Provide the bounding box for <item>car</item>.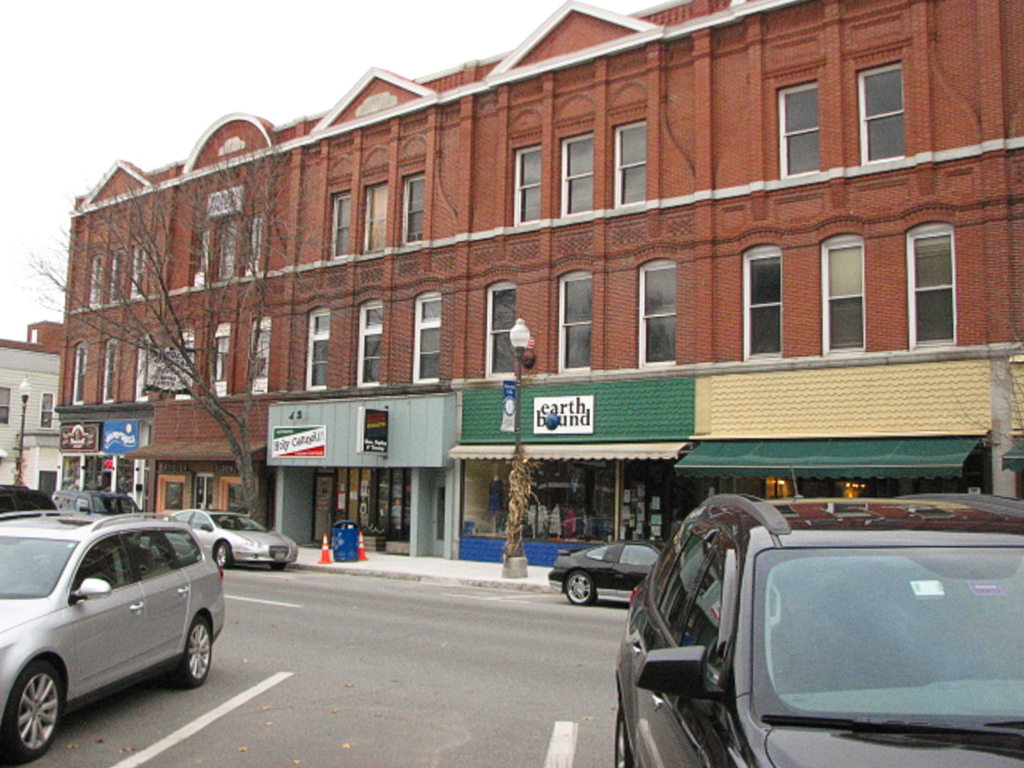
160 507 299 569.
